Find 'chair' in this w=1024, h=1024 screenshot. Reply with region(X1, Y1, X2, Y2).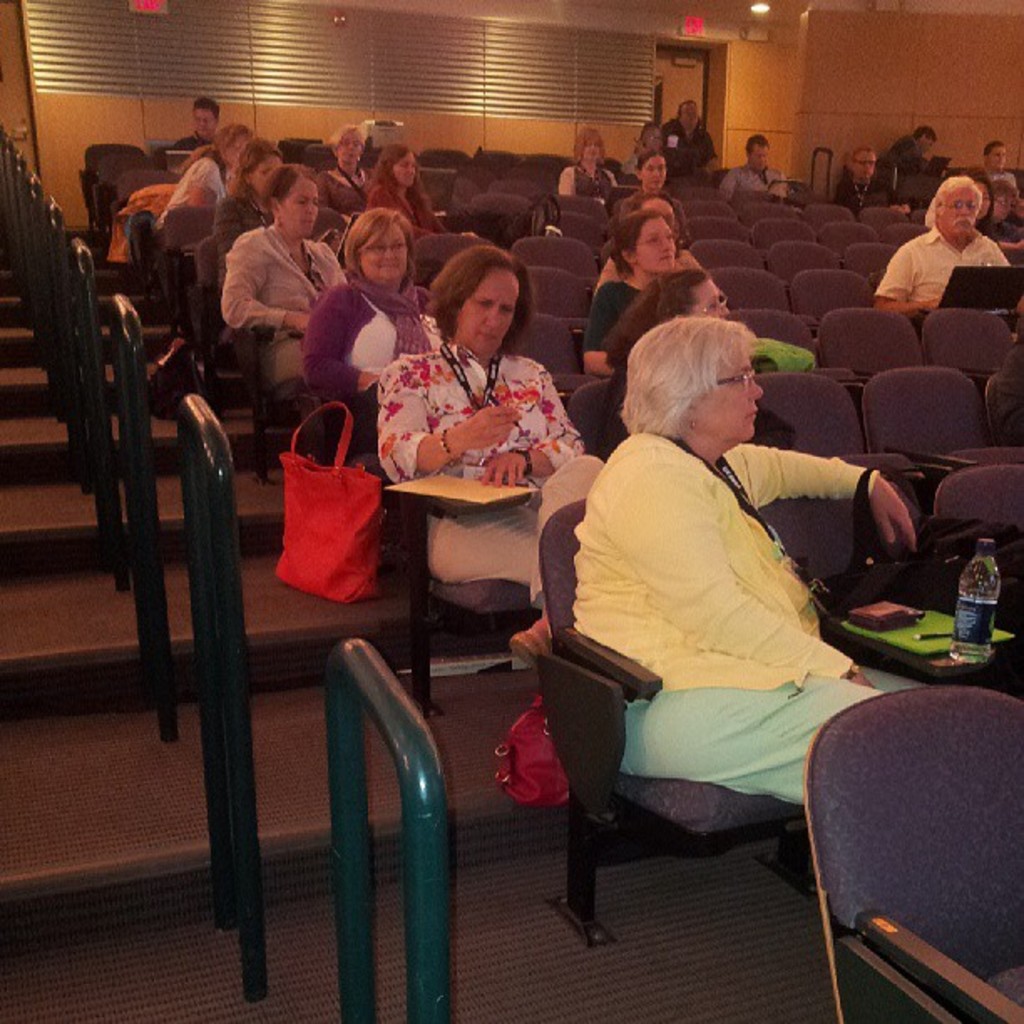
region(713, 266, 806, 358).
